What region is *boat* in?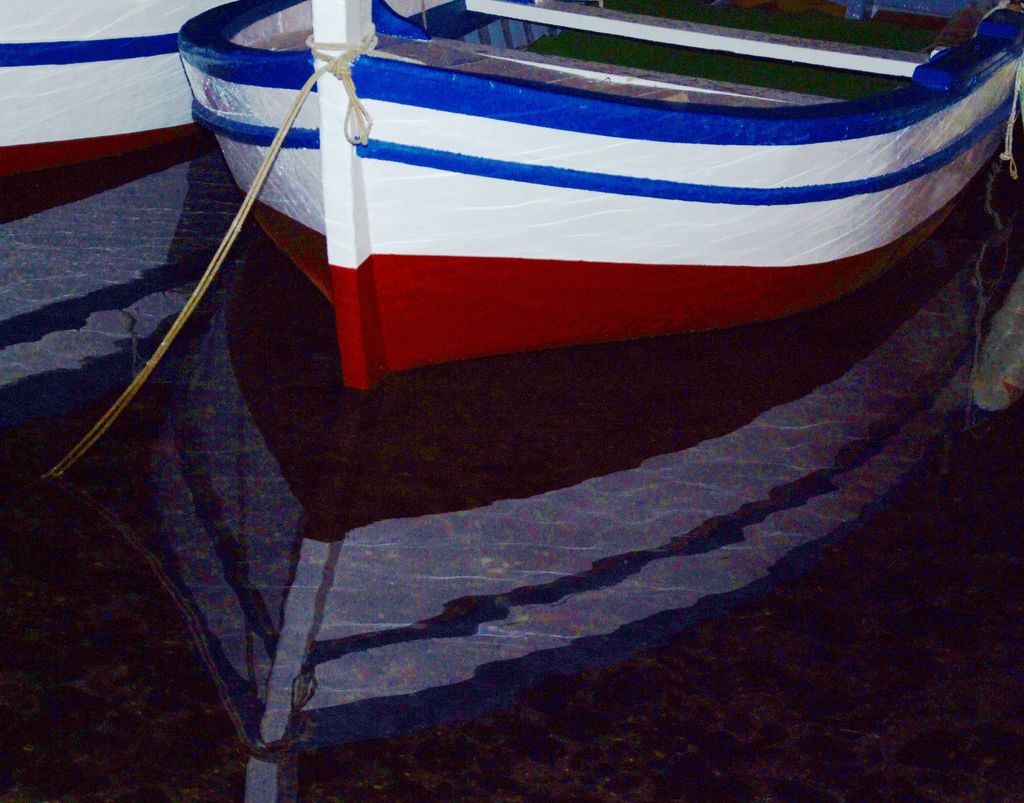
[left=0, top=0, right=211, bottom=186].
